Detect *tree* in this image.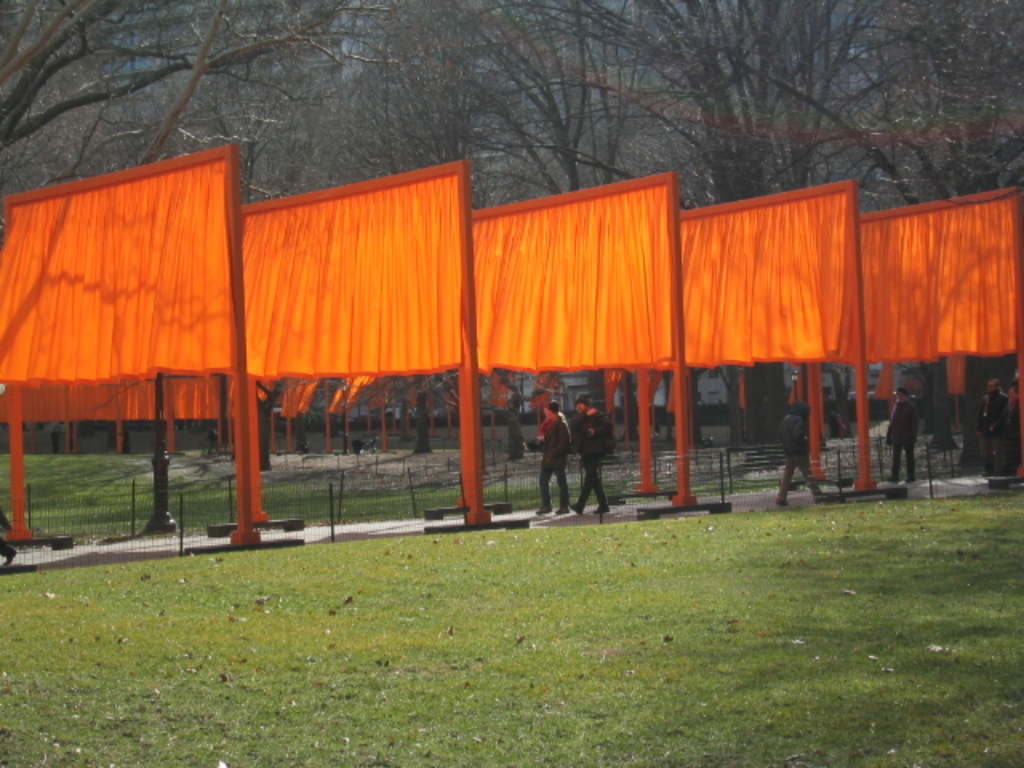
Detection: <box>502,0,930,426</box>.
